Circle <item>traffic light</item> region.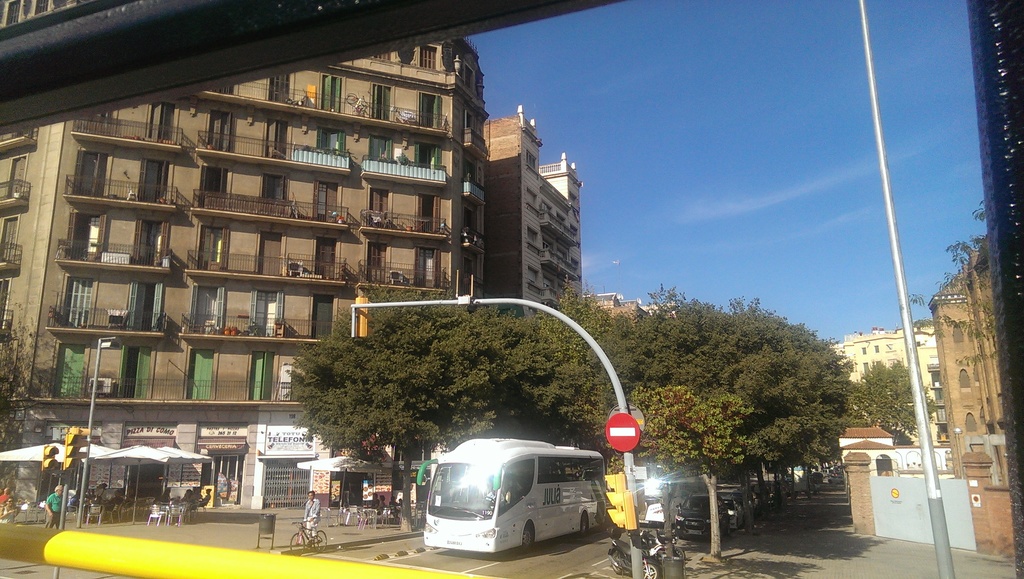
Region: {"left": 353, "top": 296, "right": 368, "bottom": 339}.
